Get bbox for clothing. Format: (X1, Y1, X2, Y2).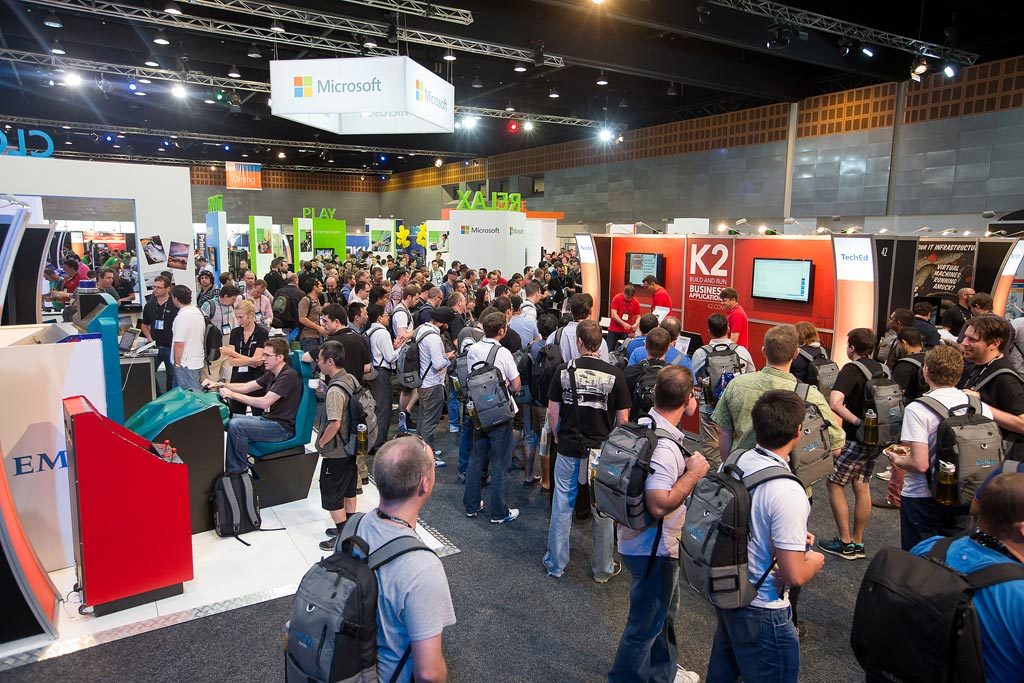
(892, 352, 926, 505).
